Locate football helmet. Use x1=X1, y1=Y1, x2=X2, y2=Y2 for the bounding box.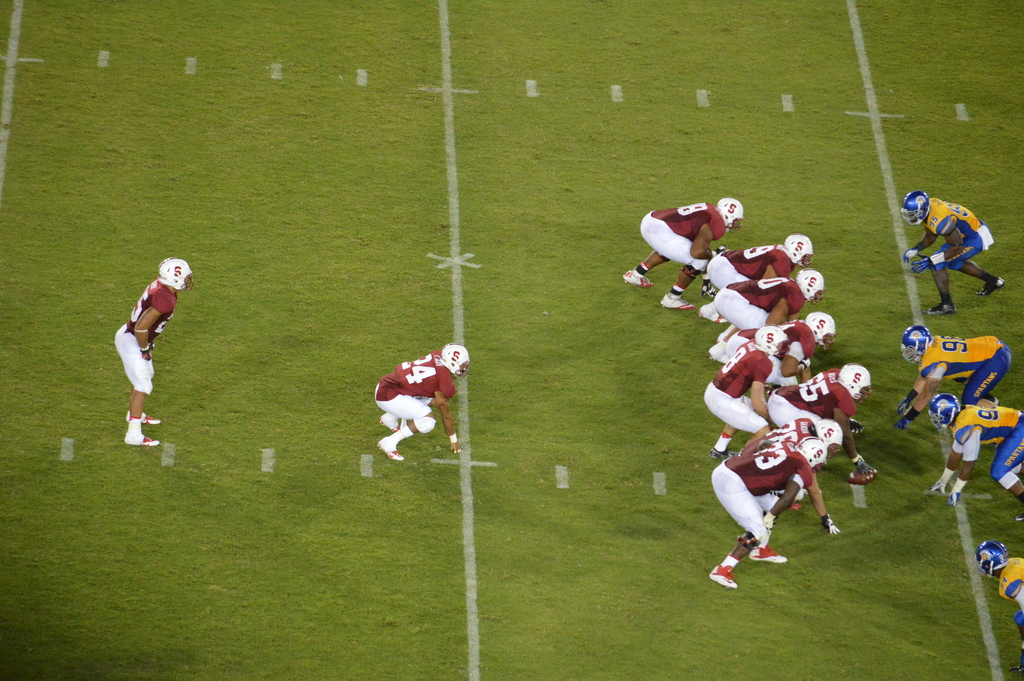
x1=845, y1=363, x2=873, y2=405.
